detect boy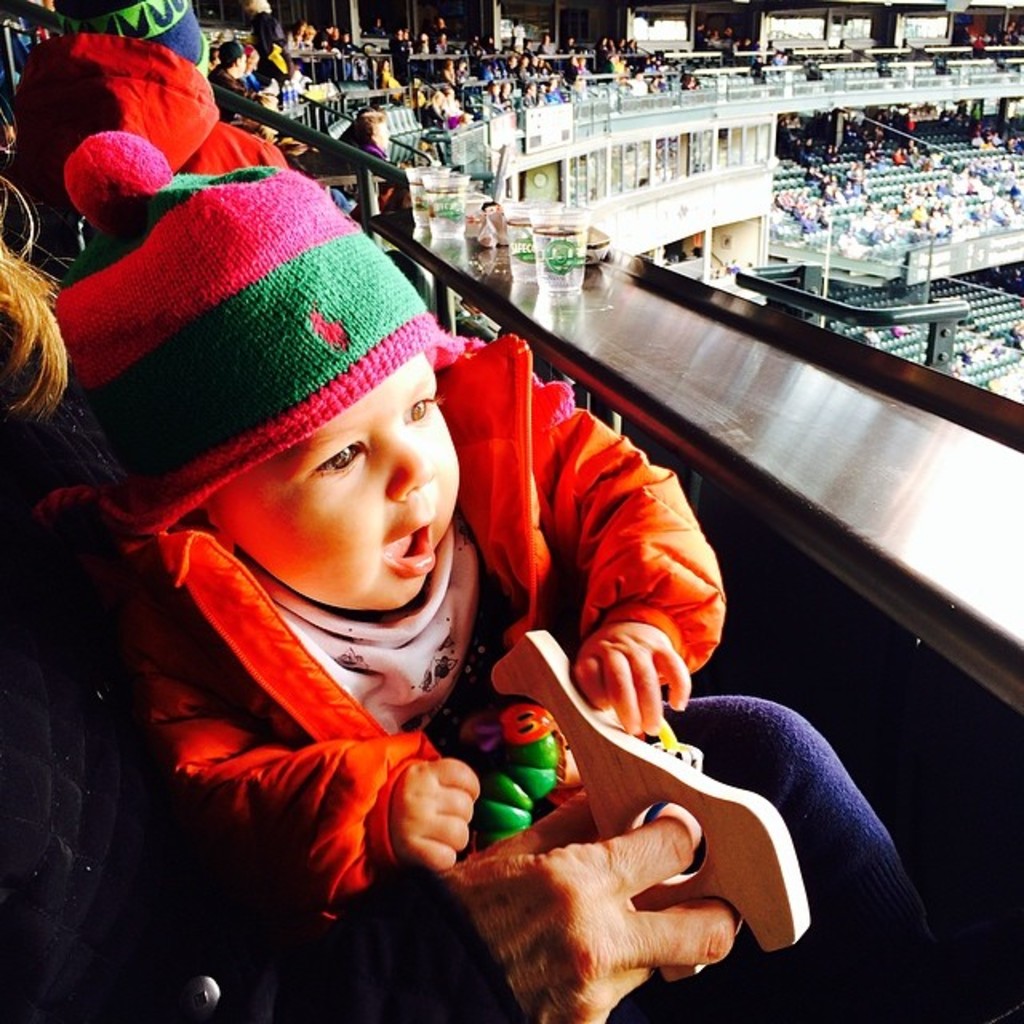
box(0, 123, 1022, 1022)
